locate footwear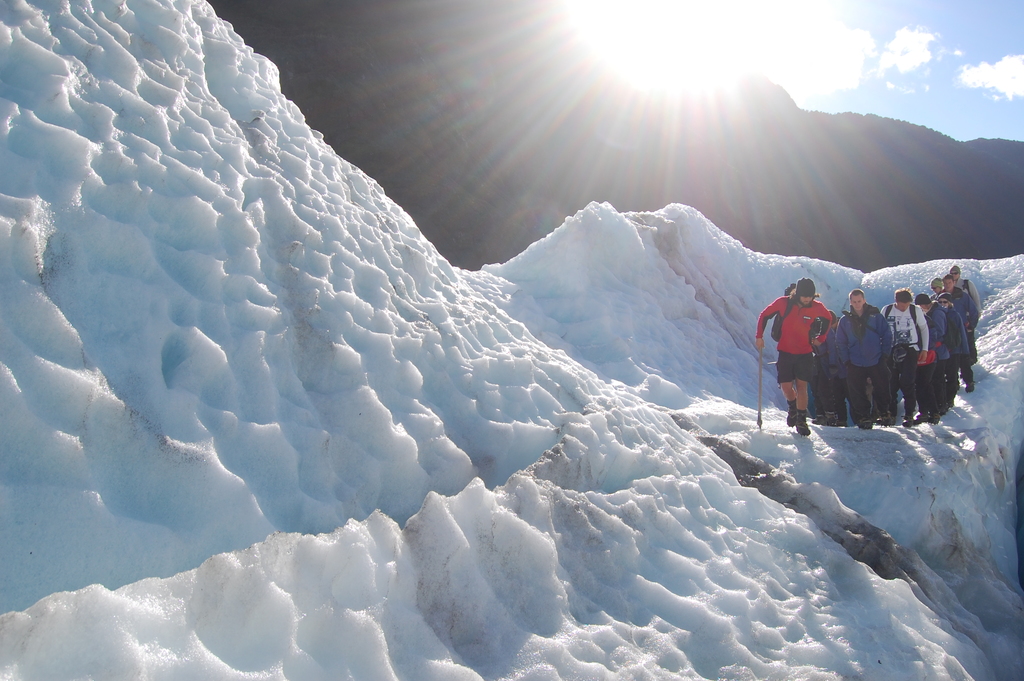
pyautogui.locateOnScreen(785, 398, 792, 426)
